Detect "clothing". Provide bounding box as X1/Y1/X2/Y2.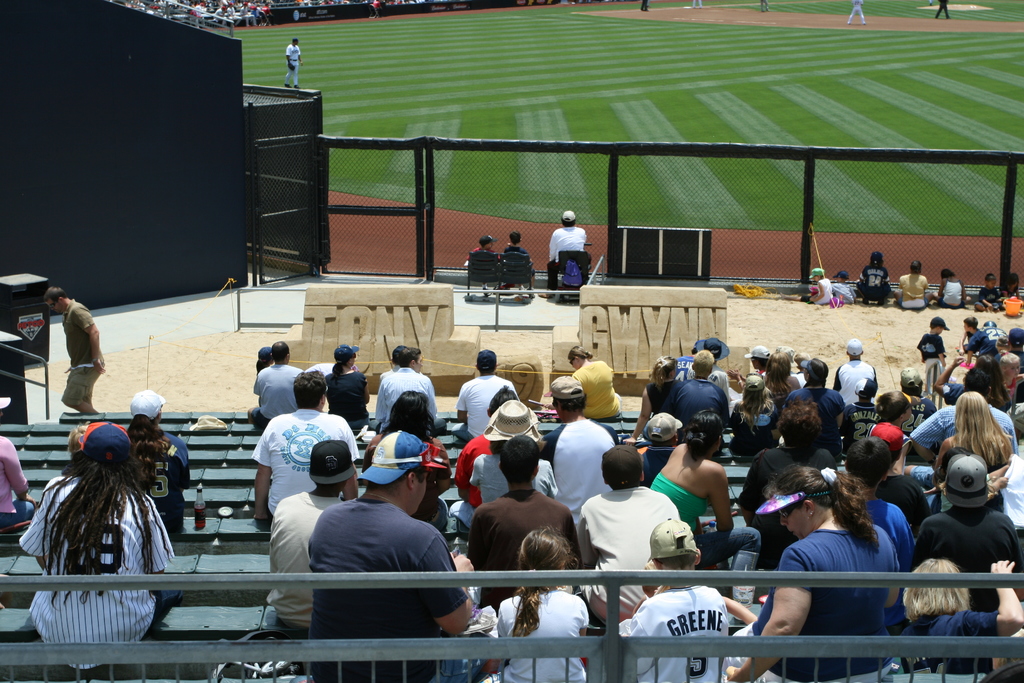
644/375/688/420.
